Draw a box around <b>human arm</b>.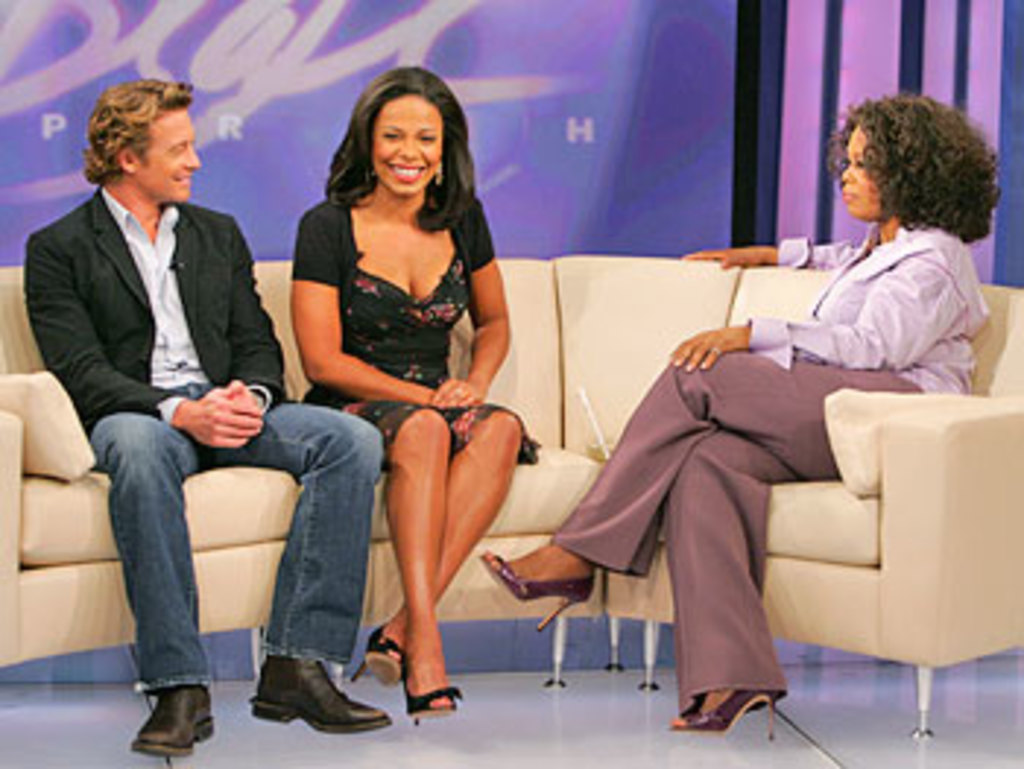
select_region(667, 254, 960, 371).
